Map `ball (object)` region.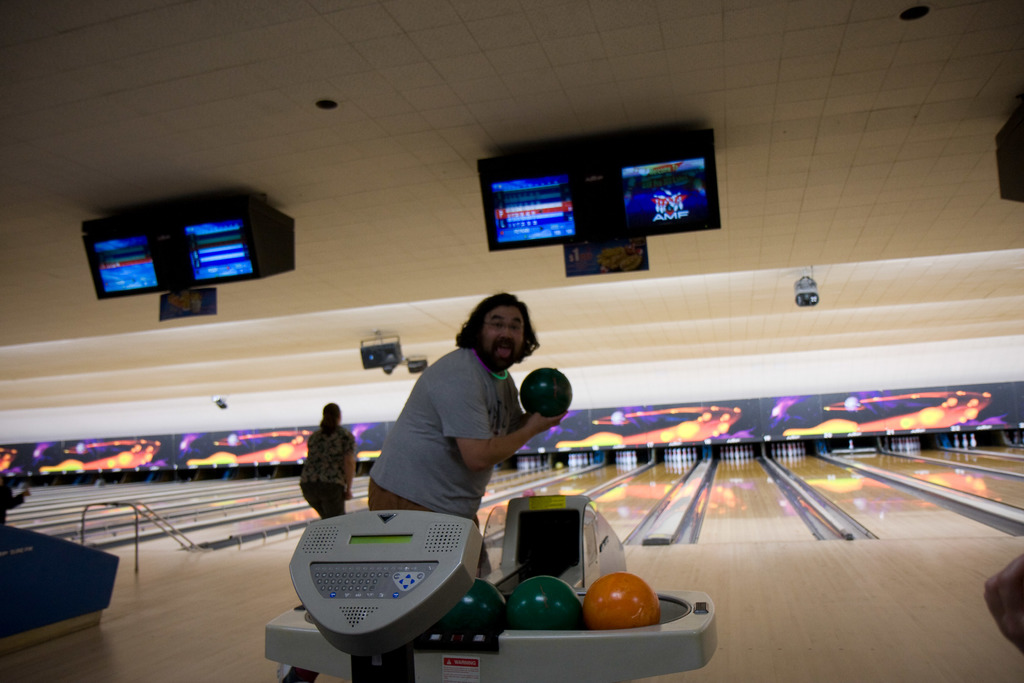
Mapped to x1=520, y1=368, x2=572, y2=418.
